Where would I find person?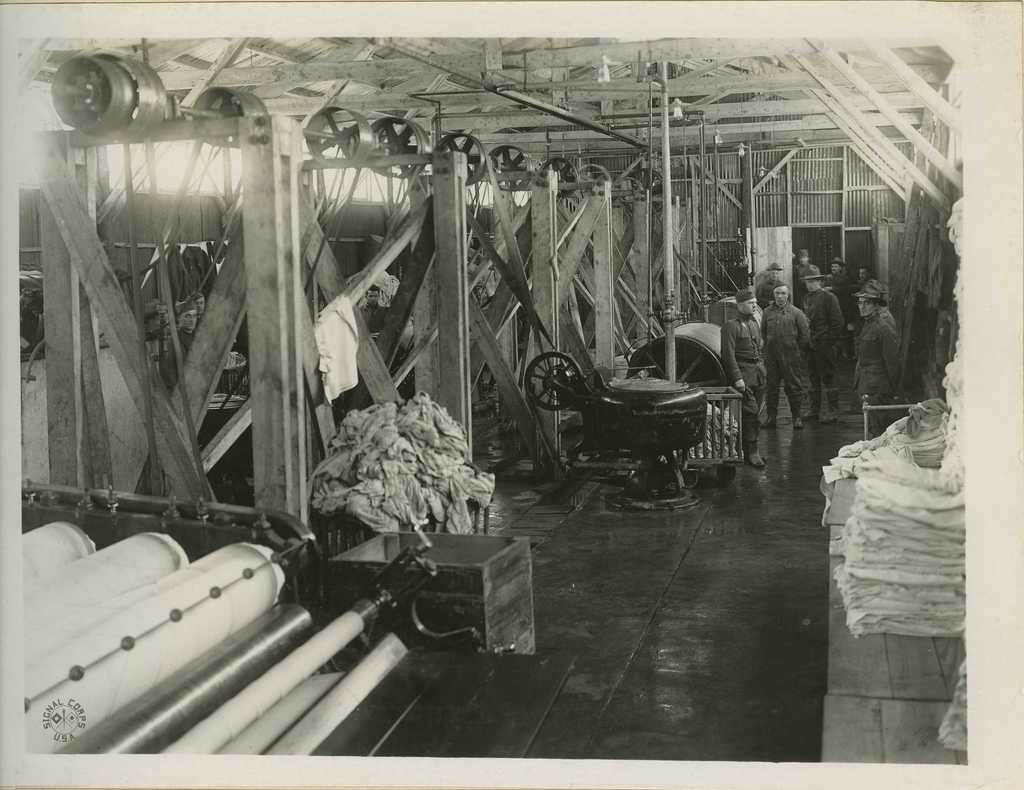
At {"x1": 759, "y1": 259, "x2": 780, "y2": 300}.
